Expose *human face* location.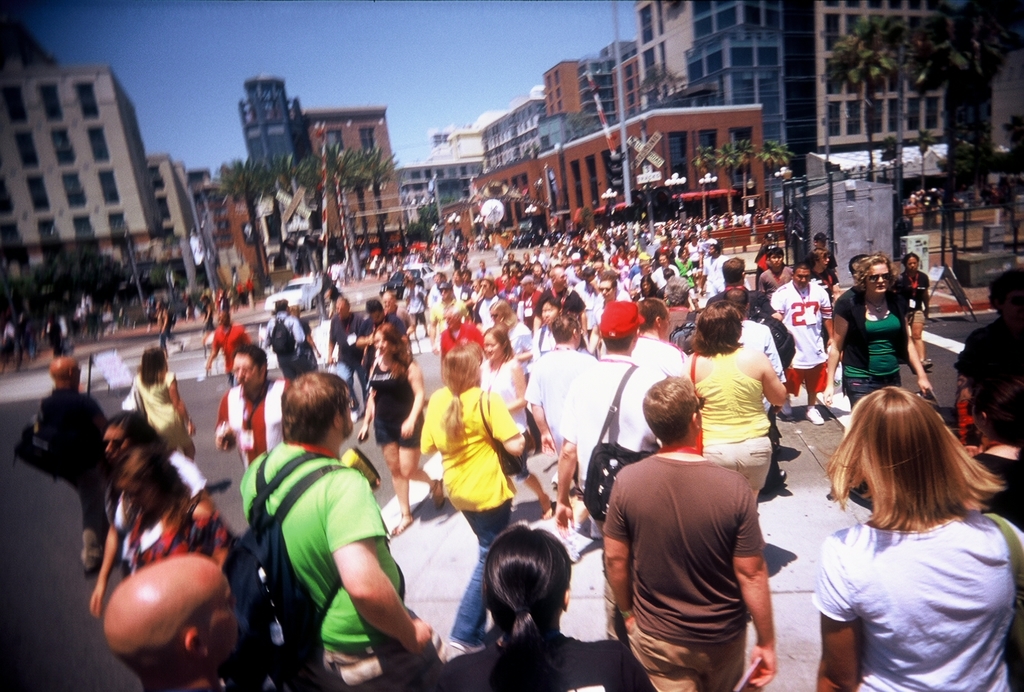
Exposed at bbox(73, 361, 84, 379).
